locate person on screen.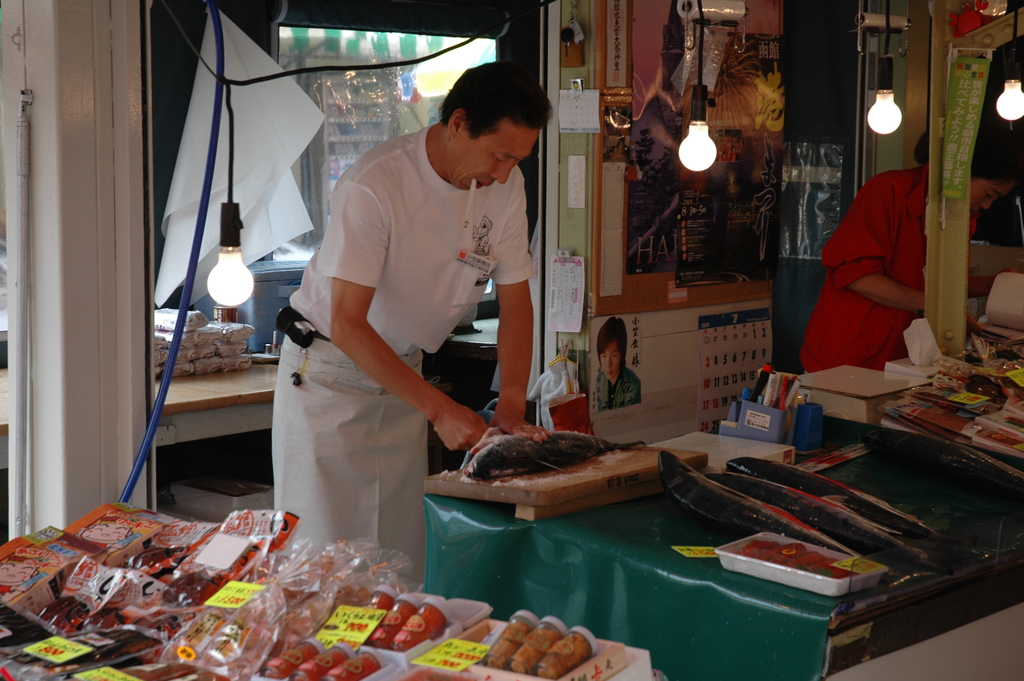
On screen at {"x1": 595, "y1": 316, "x2": 643, "y2": 409}.
